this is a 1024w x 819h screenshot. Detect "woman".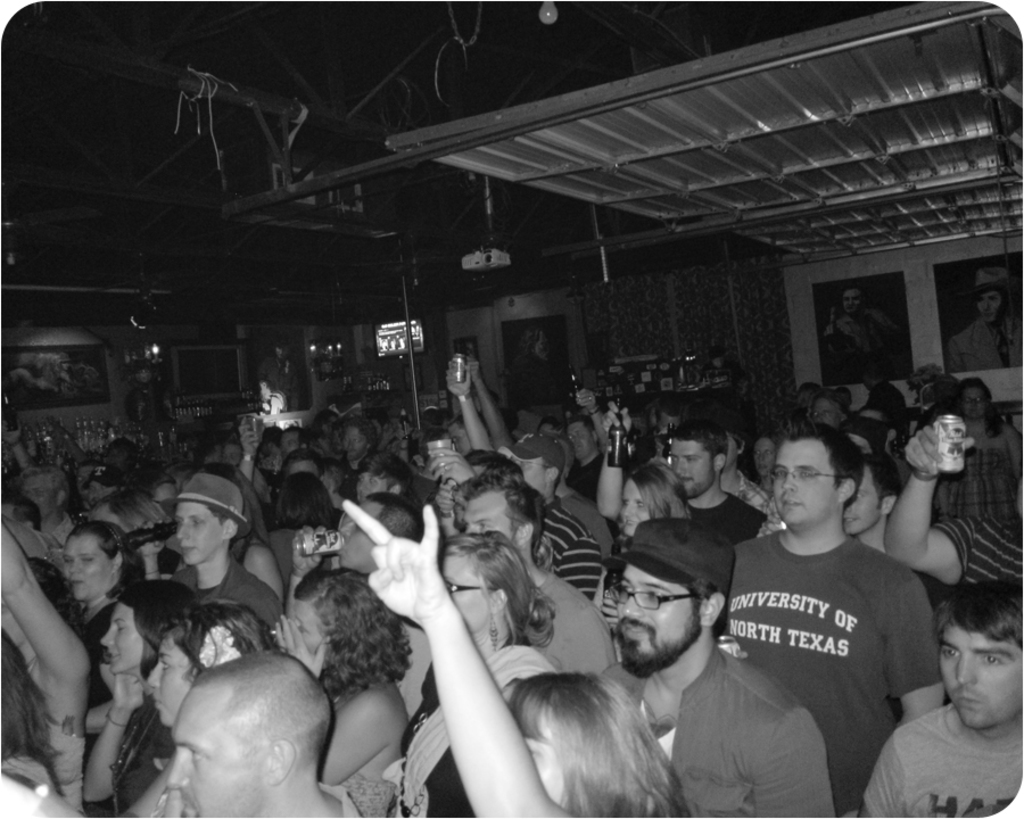
79/576/206/818.
